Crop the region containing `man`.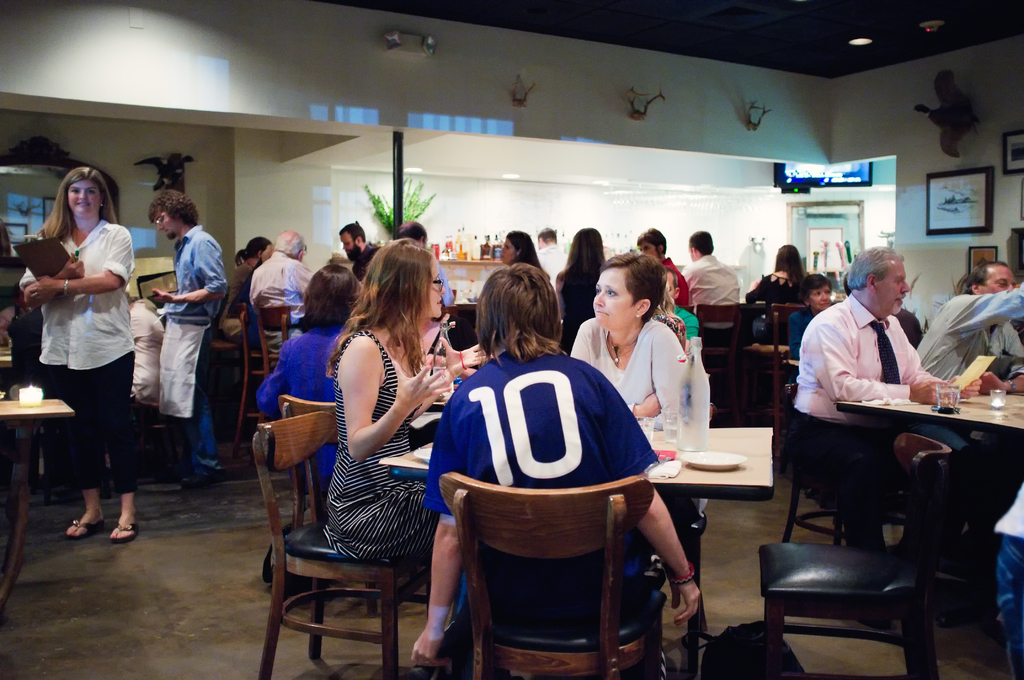
Crop region: (394, 218, 457, 310).
